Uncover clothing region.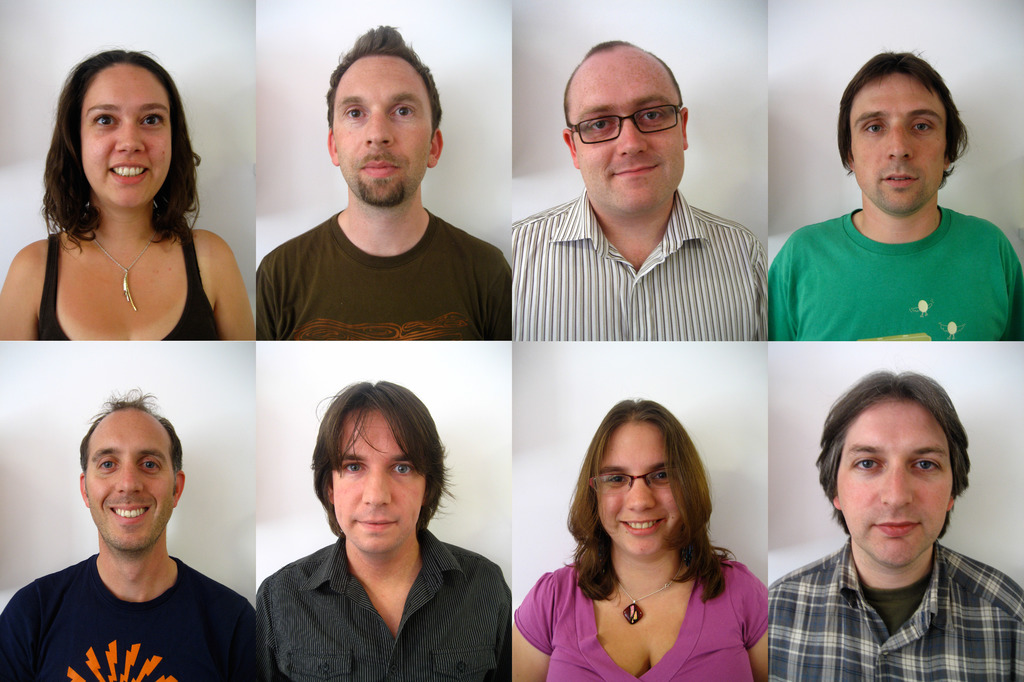
Uncovered: 252,530,513,681.
